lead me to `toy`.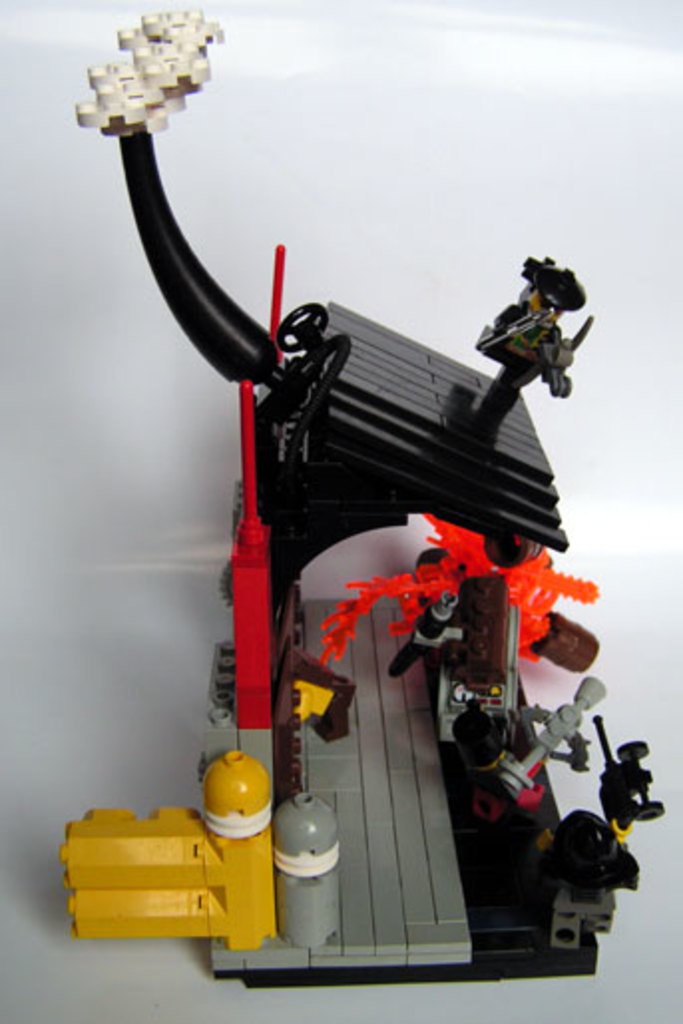
Lead to box(70, 193, 655, 940).
